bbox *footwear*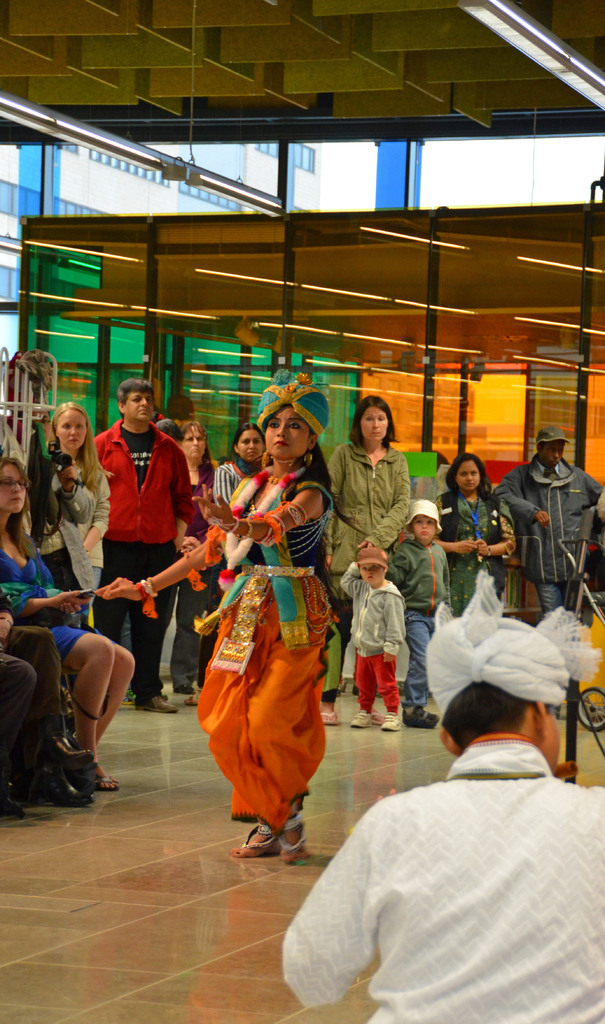
(14,767,36,804)
